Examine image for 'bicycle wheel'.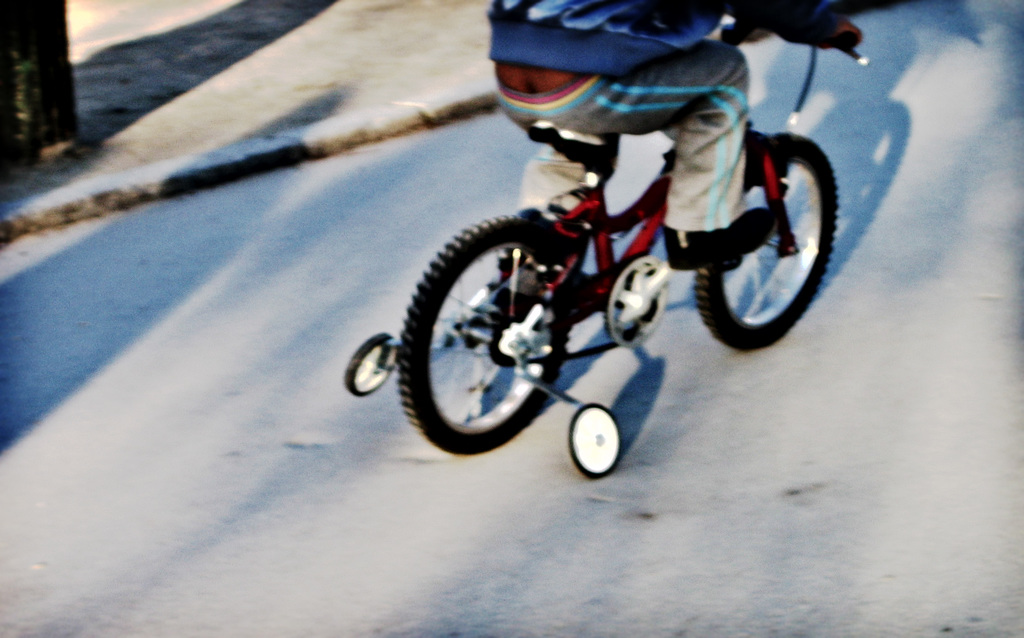
Examination result: <bbox>392, 214, 573, 458</bbox>.
